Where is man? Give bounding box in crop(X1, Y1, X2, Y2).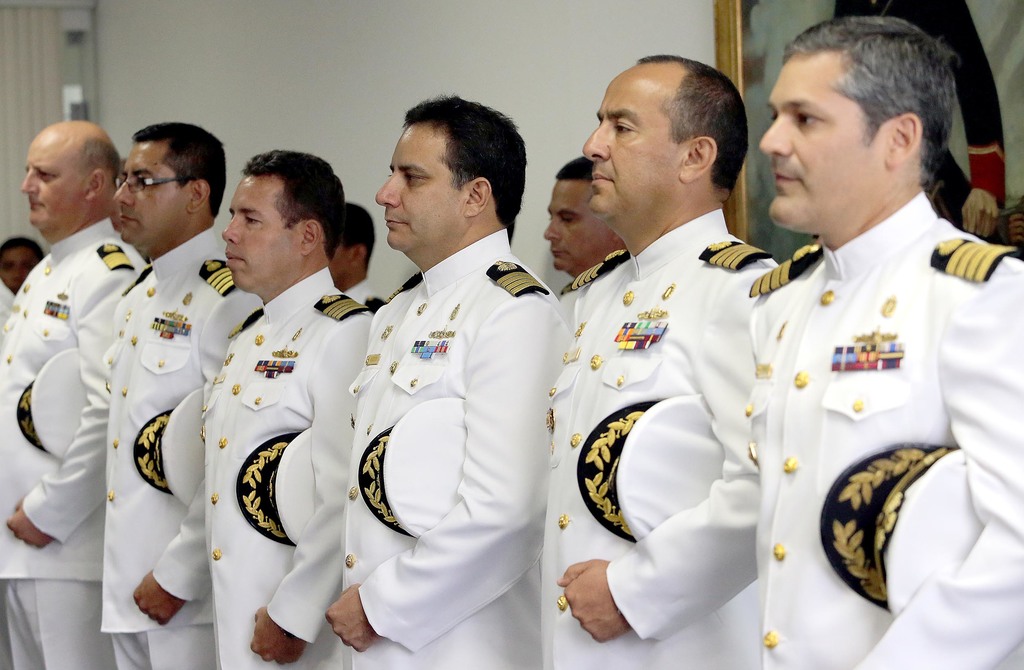
crop(202, 149, 371, 669).
